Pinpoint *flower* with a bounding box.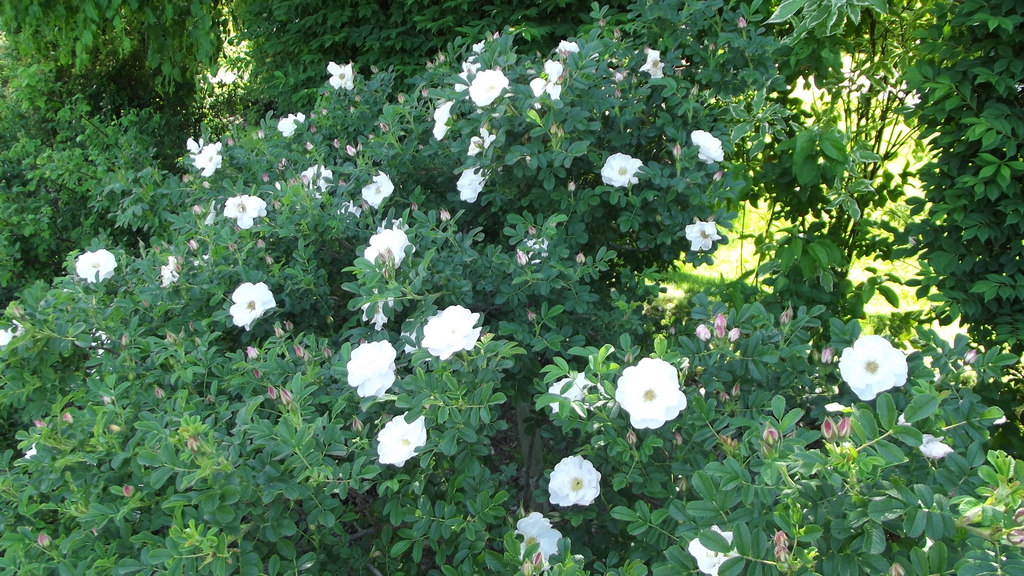
<region>512, 218, 550, 269</region>.
